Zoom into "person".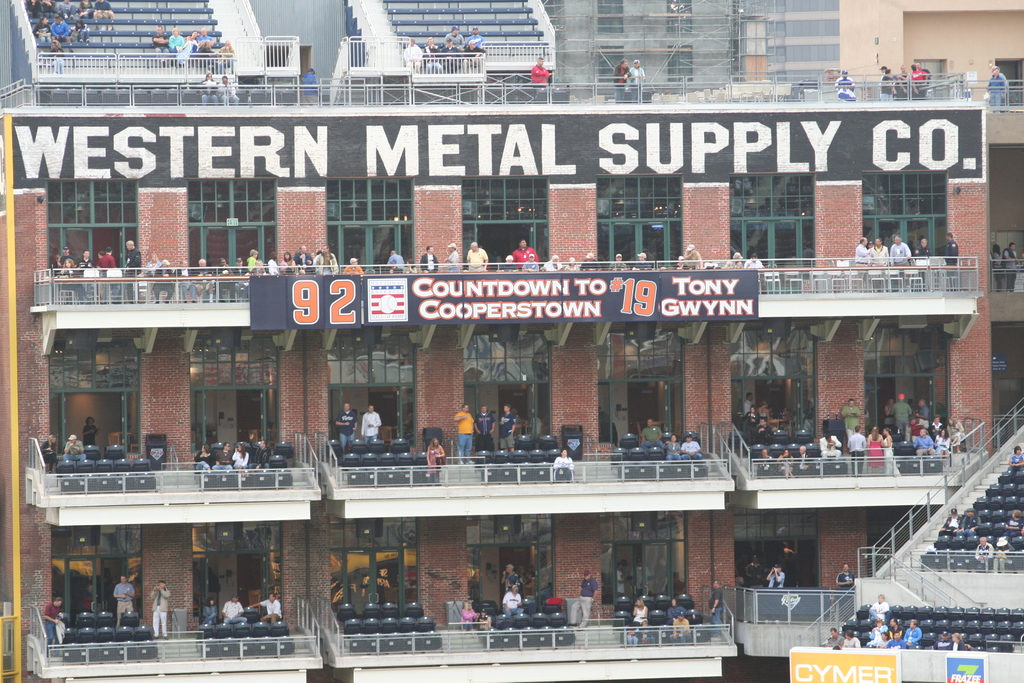
Zoom target: bbox=(195, 72, 218, 106).
